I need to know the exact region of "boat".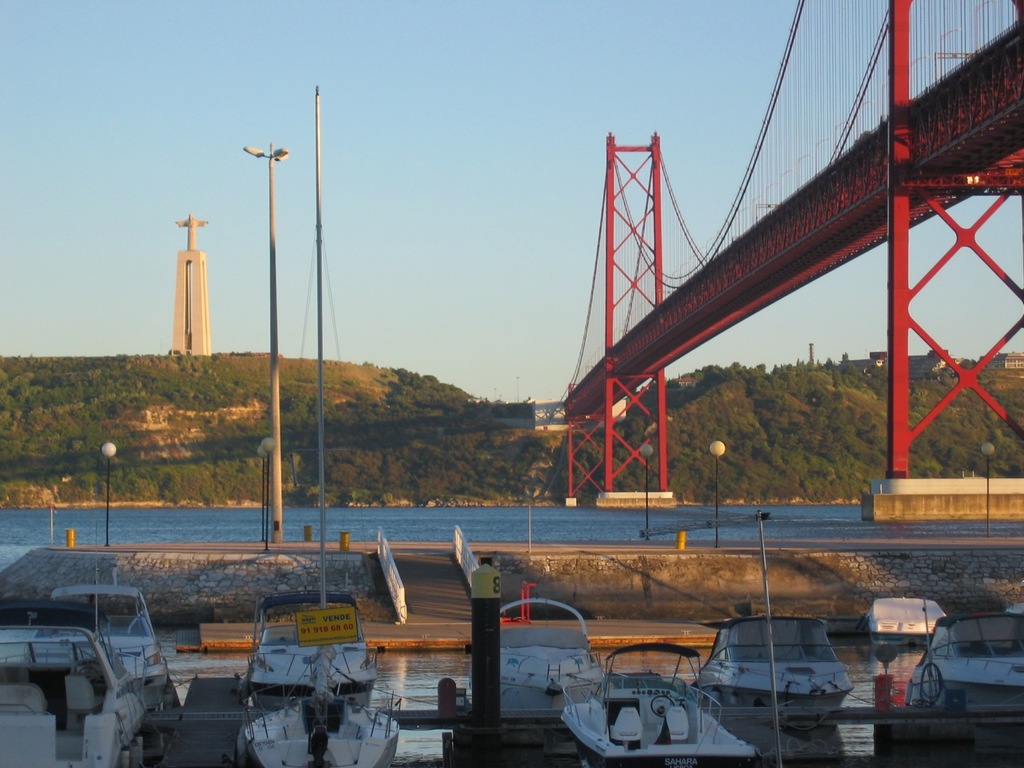
Region: bbox=[862, 592, 946, 651].
